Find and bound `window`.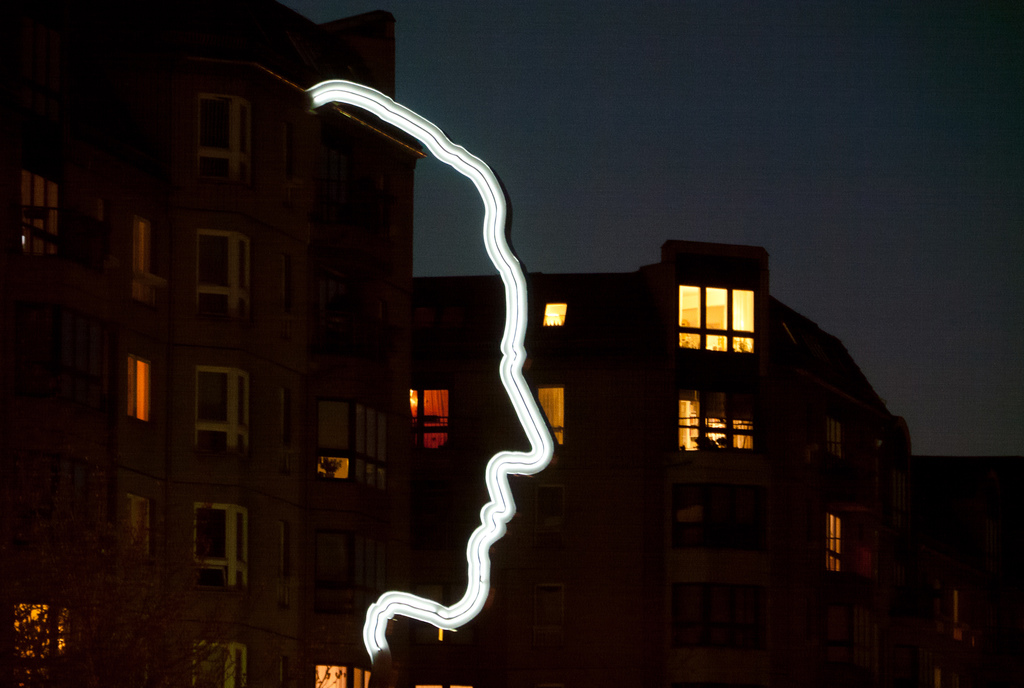
Bound: 17 165 61 268.
